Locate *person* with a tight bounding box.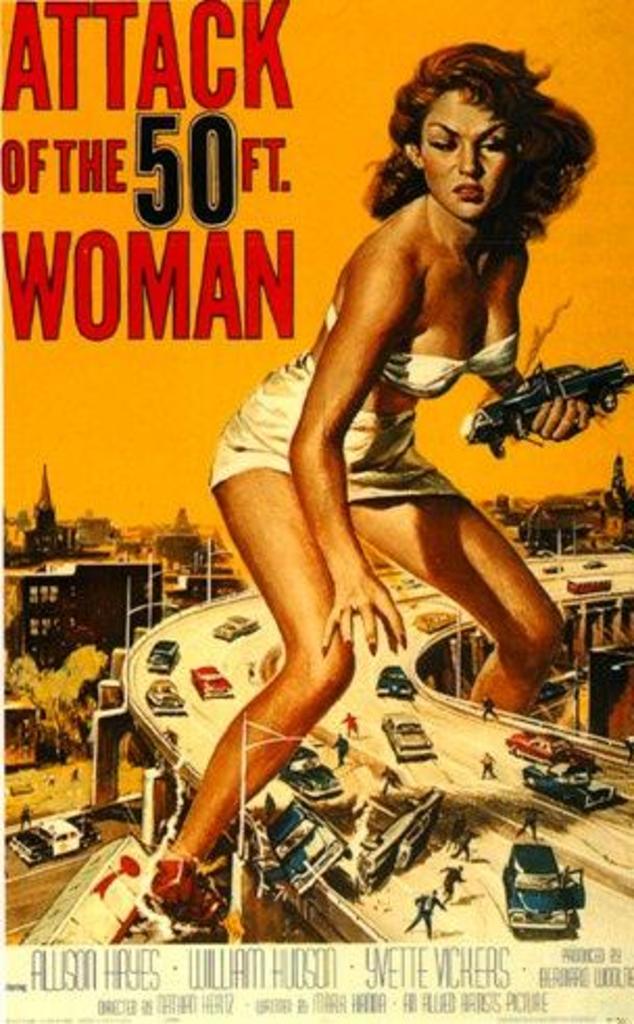
[434,863,471,909].
